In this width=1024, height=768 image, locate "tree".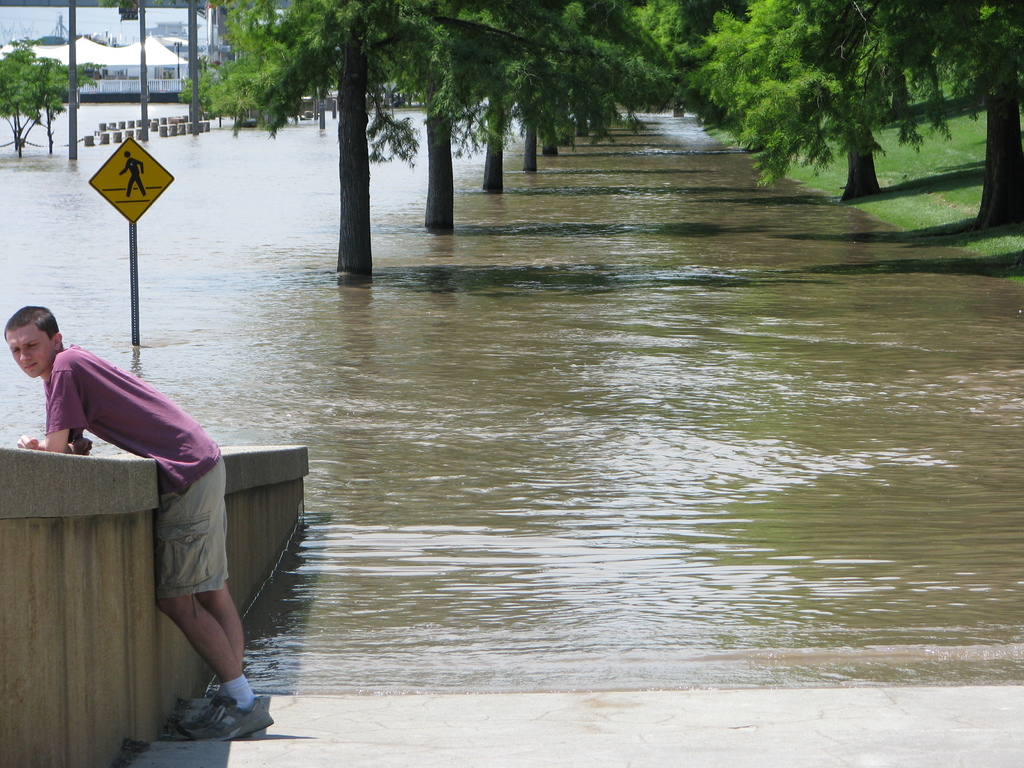
Bounding box: 946, 0, 1023, 233.
